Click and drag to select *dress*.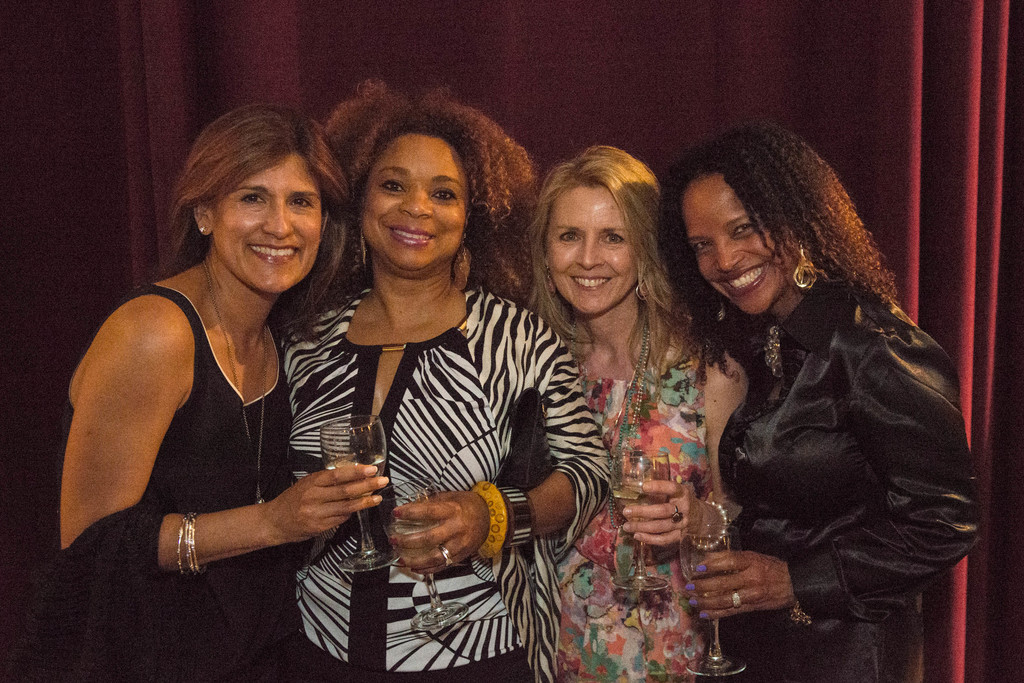
Selection: Rect(58, 291, 294, 682).
